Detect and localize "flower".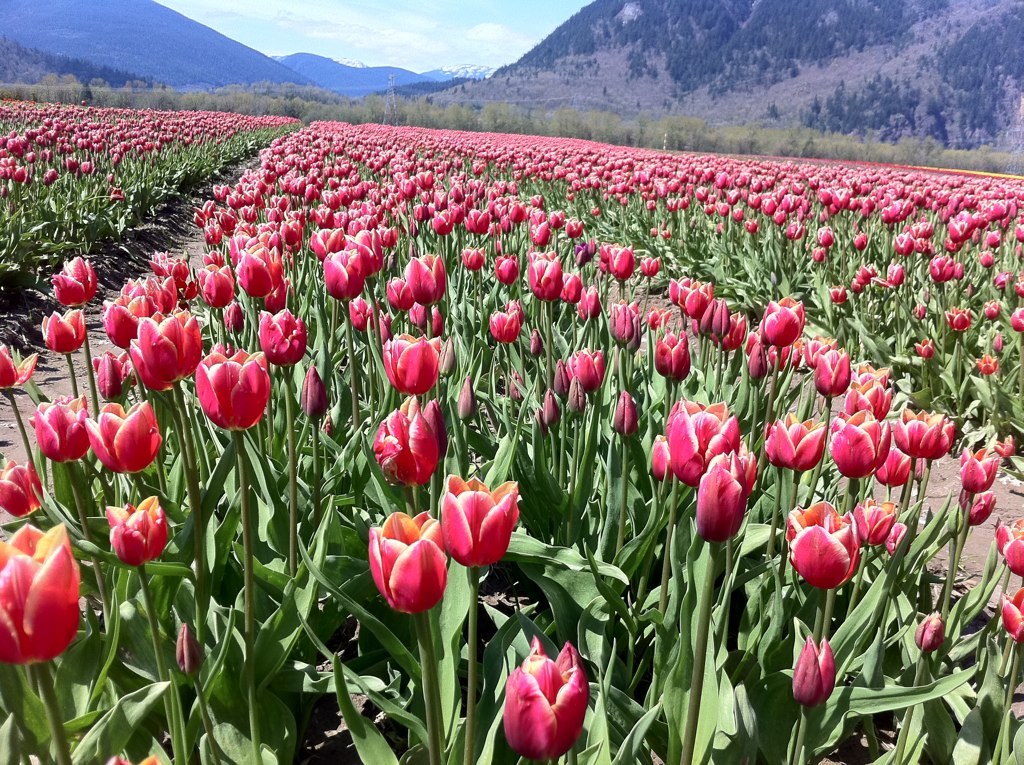
Localized at region(193, 349, 268, 428).
